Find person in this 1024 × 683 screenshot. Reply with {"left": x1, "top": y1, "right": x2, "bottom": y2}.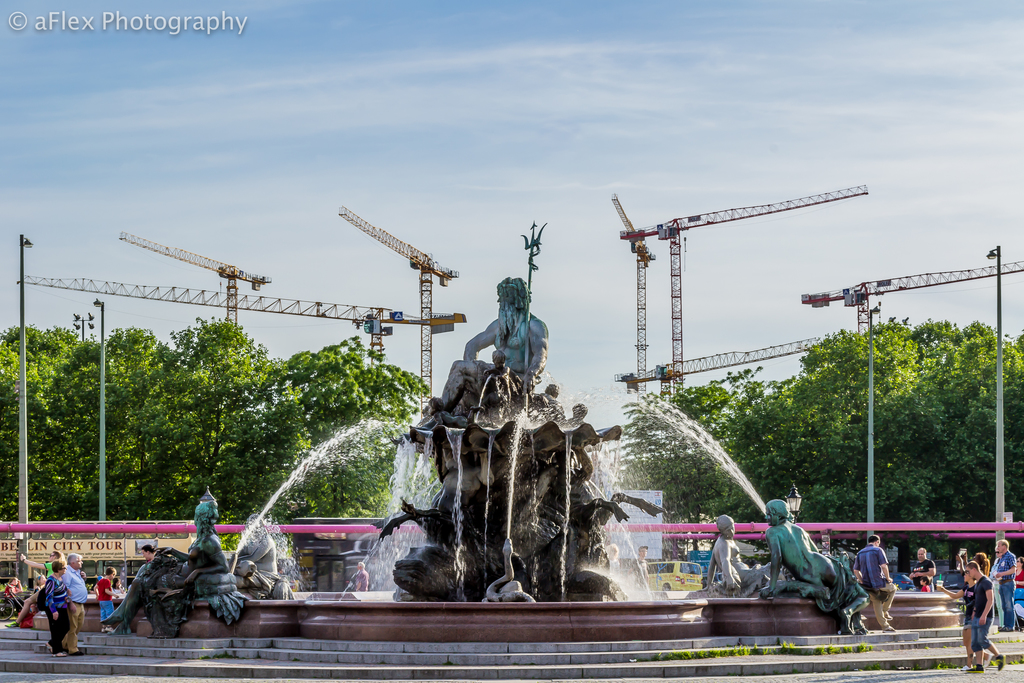
{"left": 57, "top": 545, "right": 92, "bottom": 644}.
